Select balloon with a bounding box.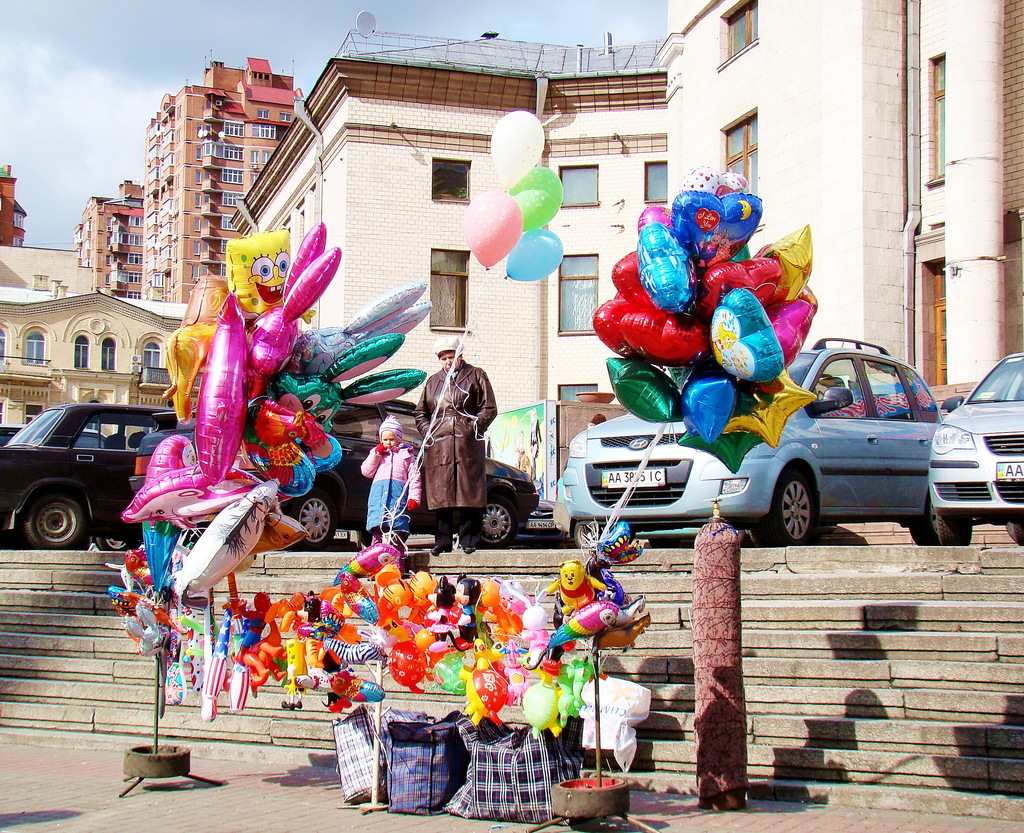
(left=490, top=110, right=547, bottom=189).
